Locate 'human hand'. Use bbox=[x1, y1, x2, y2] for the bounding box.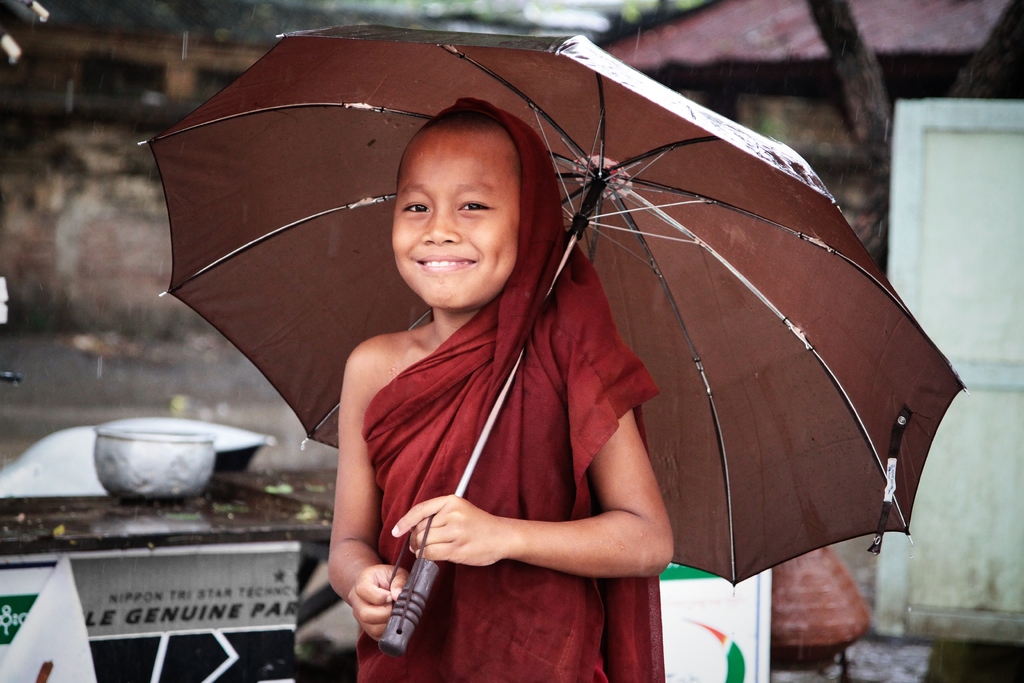
bbox=[345, 563, 413, 646].
